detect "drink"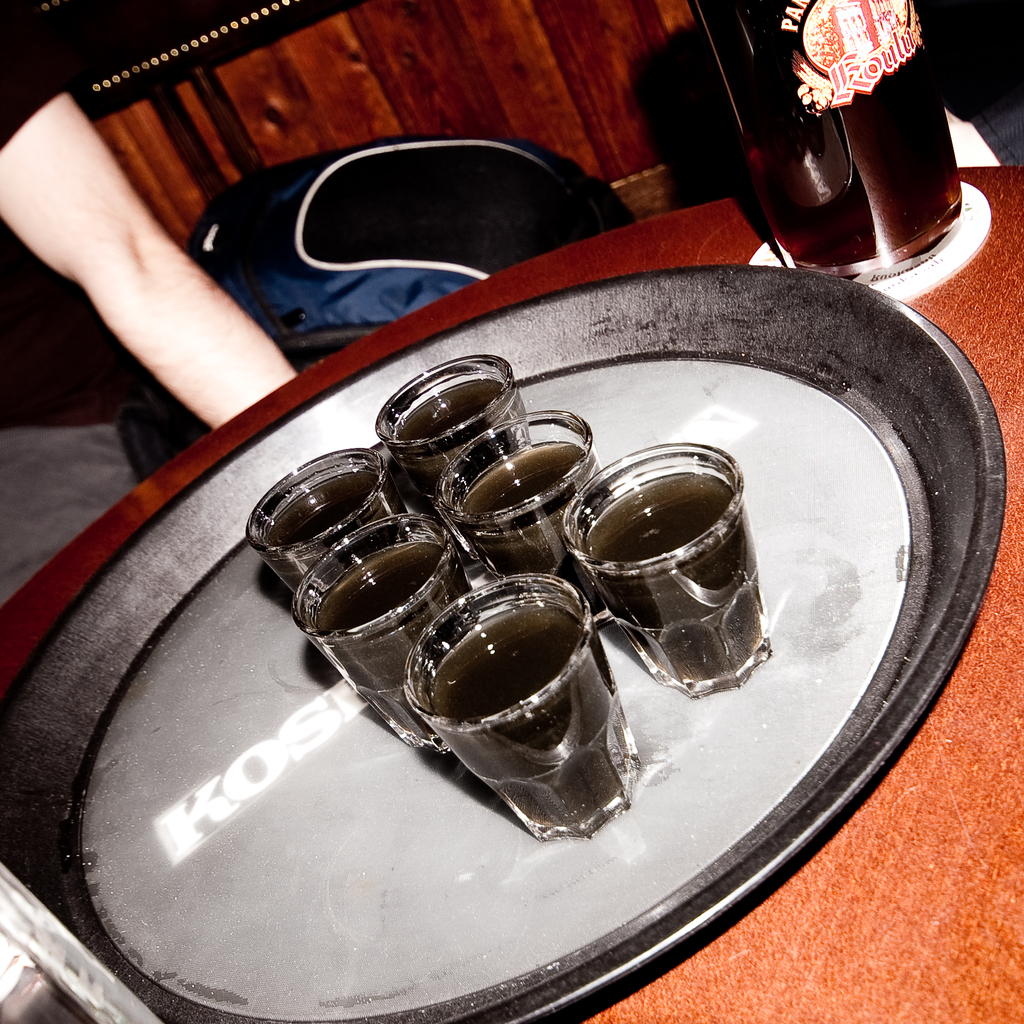
755 25 996 266
